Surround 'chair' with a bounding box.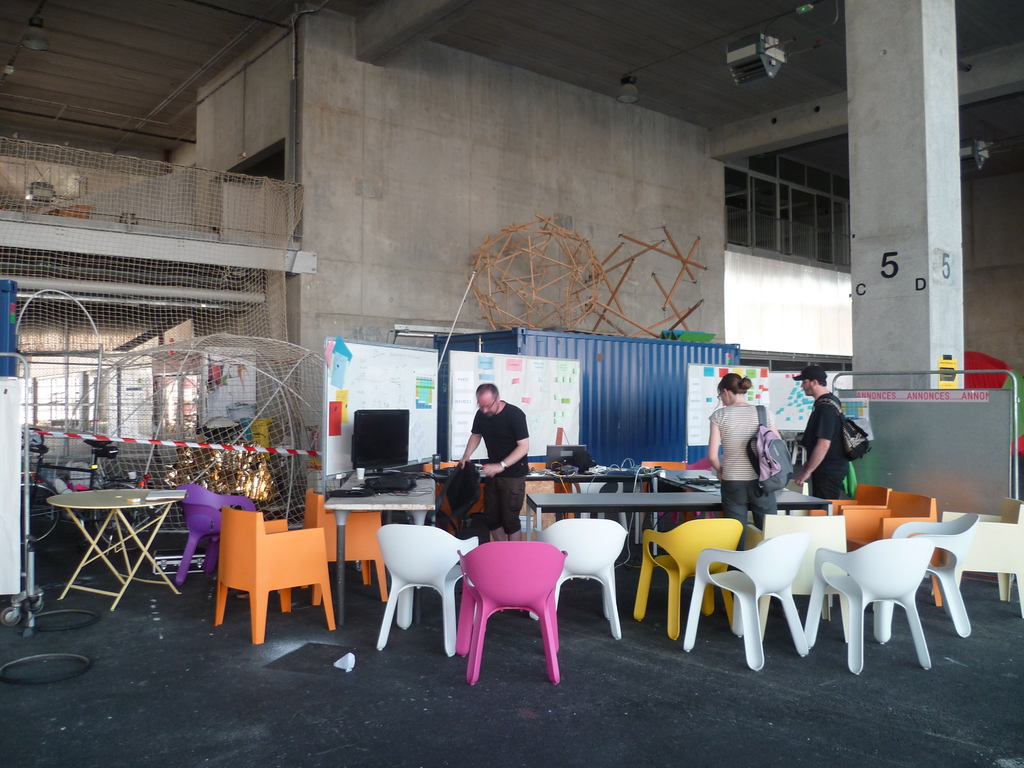
bbox=(637, 516, 728, 644).
